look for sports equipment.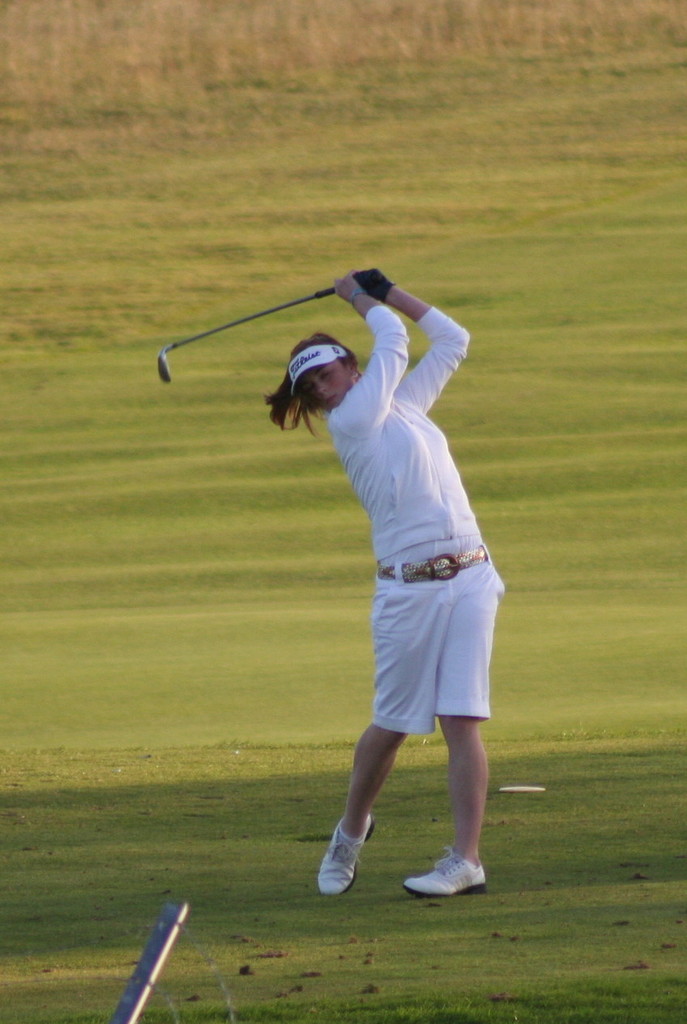
Found: <bbox>317, 811, 377, 898</bbox>.
